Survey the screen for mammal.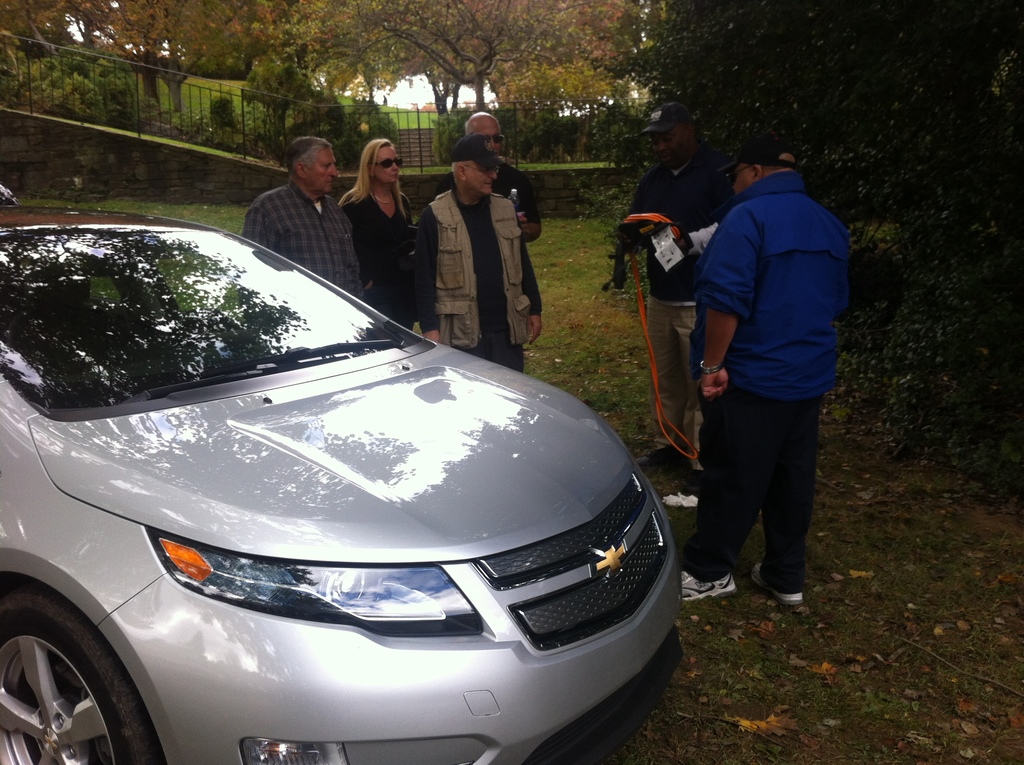
Survey found: x1=454 y1=111 x2=541 y2=260.
